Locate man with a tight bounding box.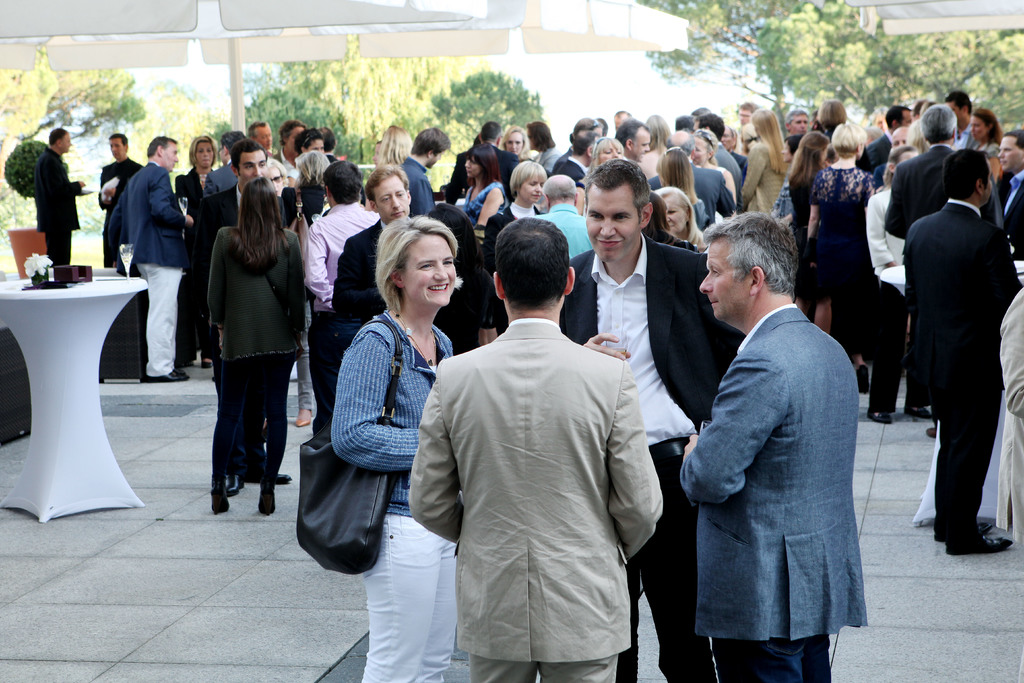
[left=615, top=111, right=632, bottom=131].
